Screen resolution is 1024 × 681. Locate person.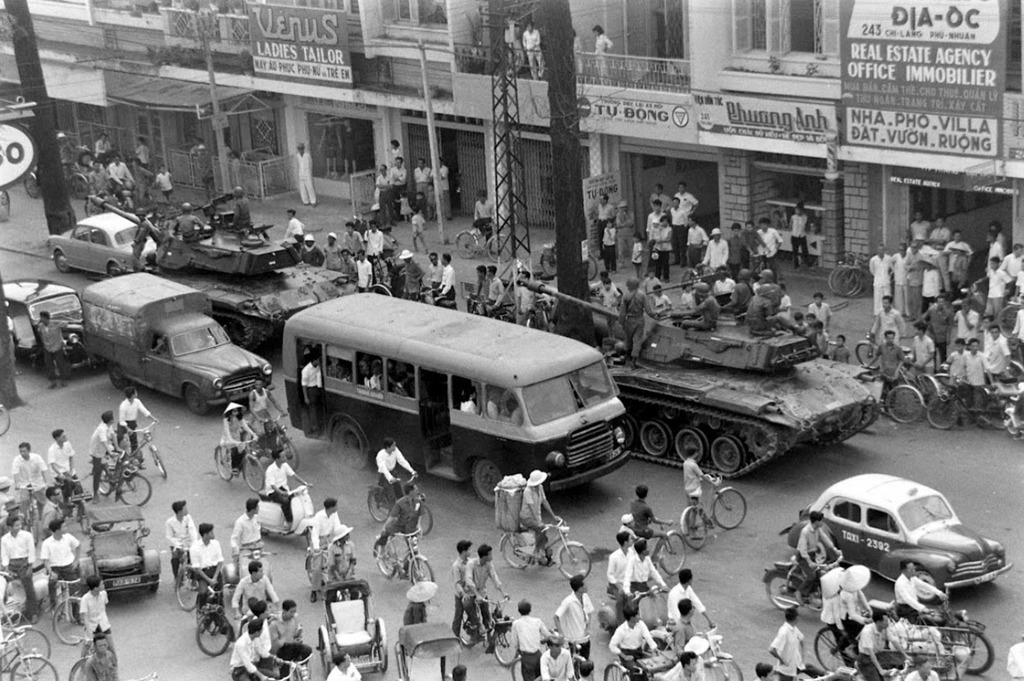
locate(147, 202, 163, 224).
